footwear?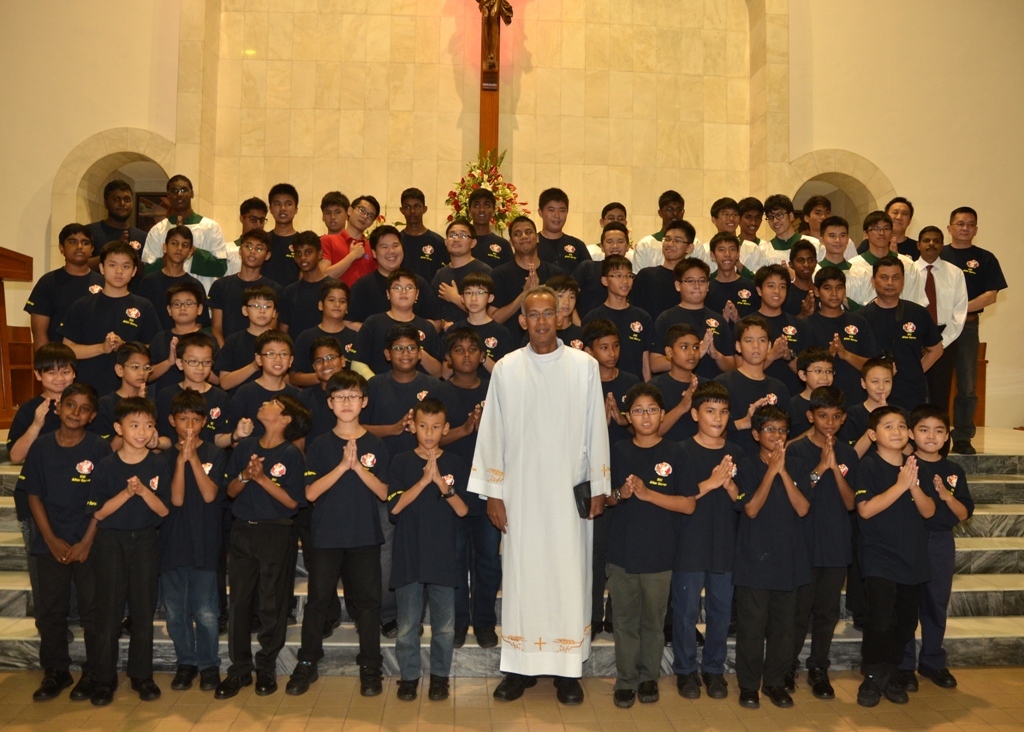
672 669 704 701
